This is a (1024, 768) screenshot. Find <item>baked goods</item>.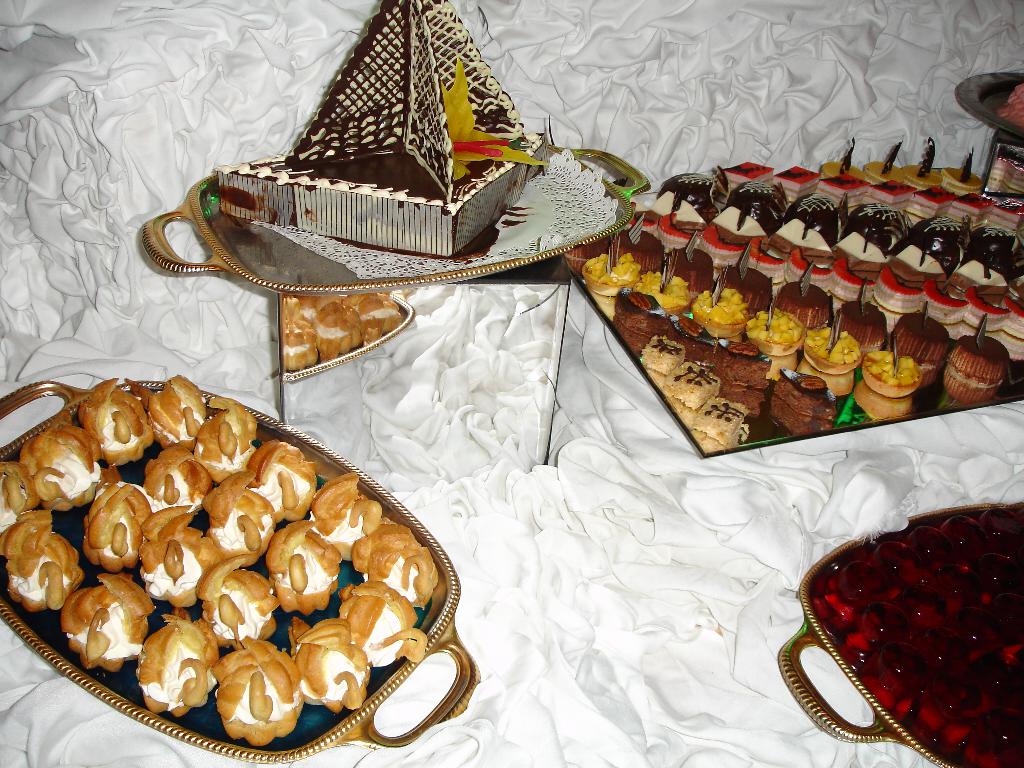
Bounding box: BBox(832, 250, 874, 302).
